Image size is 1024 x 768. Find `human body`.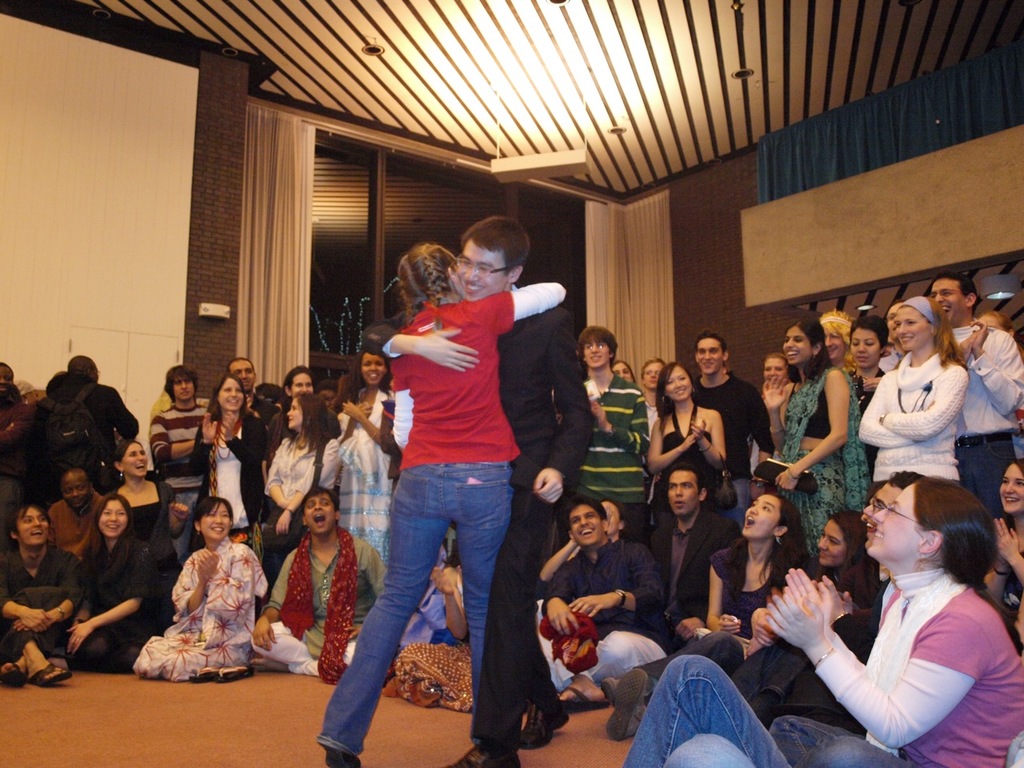
[754,349,787,381].
